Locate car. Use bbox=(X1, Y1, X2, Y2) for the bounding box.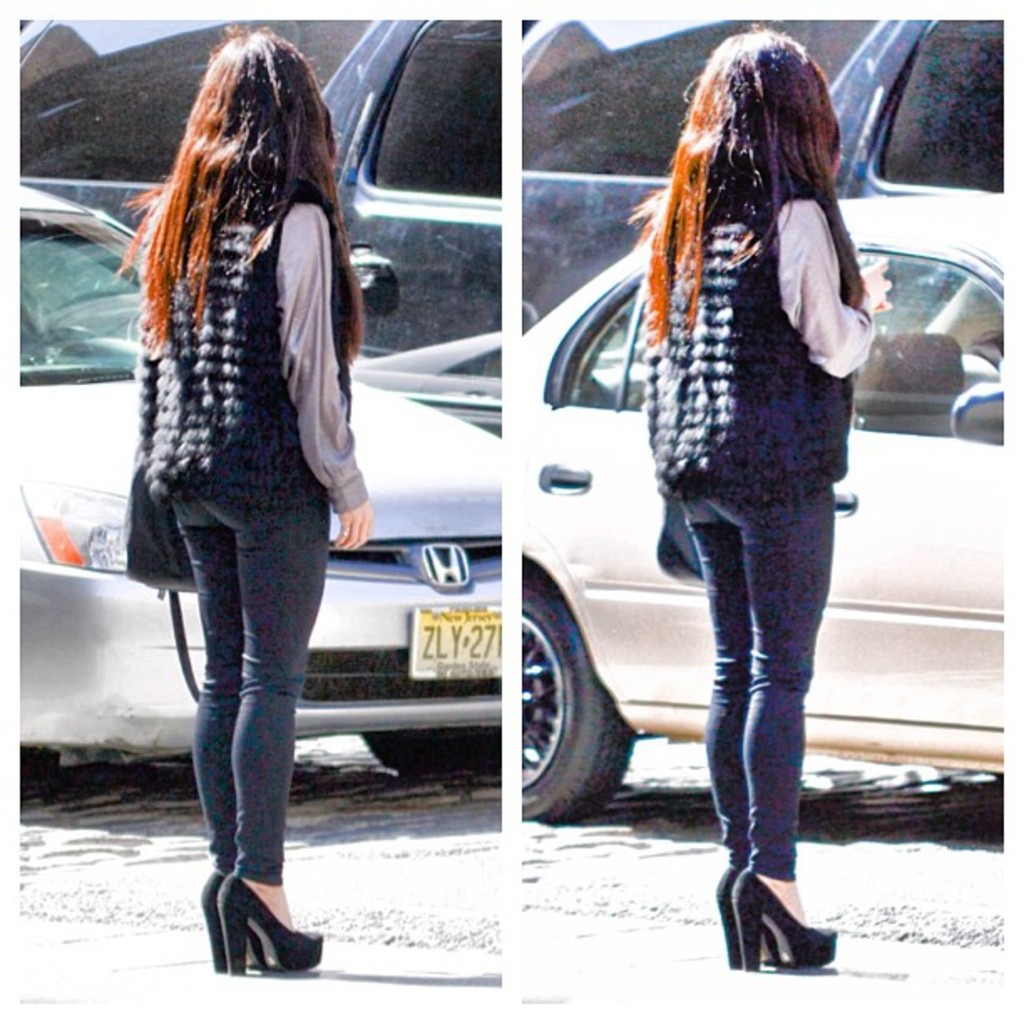
bbox=(23, 181, 495, 763).
